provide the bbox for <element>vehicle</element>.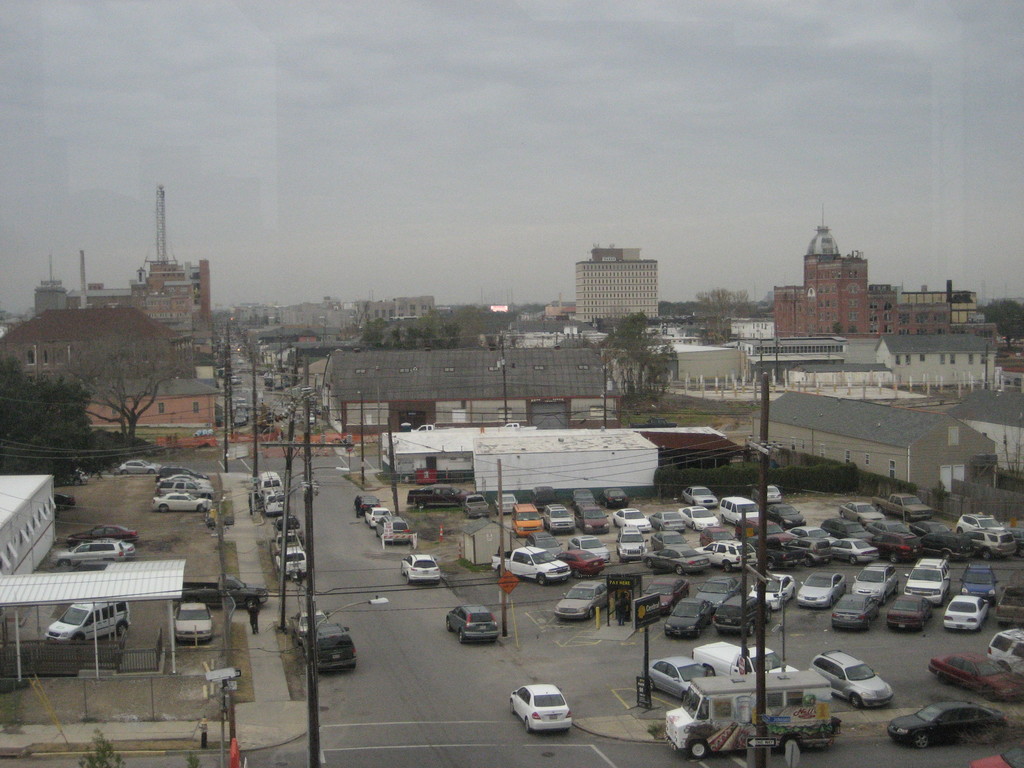
(943,594,991,631).
